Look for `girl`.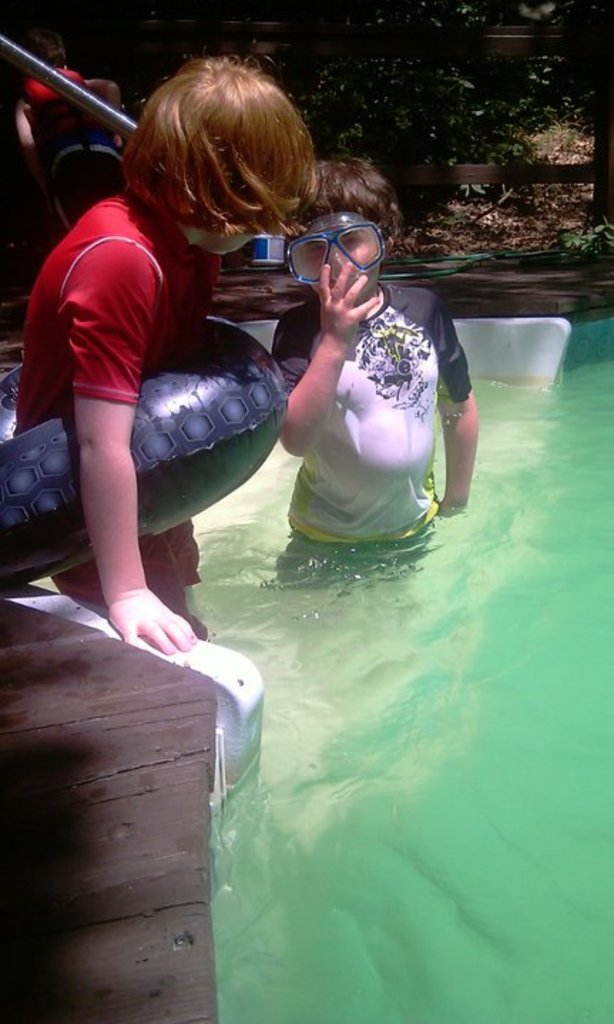
Found: select_region(11, 54, 315, 657).
